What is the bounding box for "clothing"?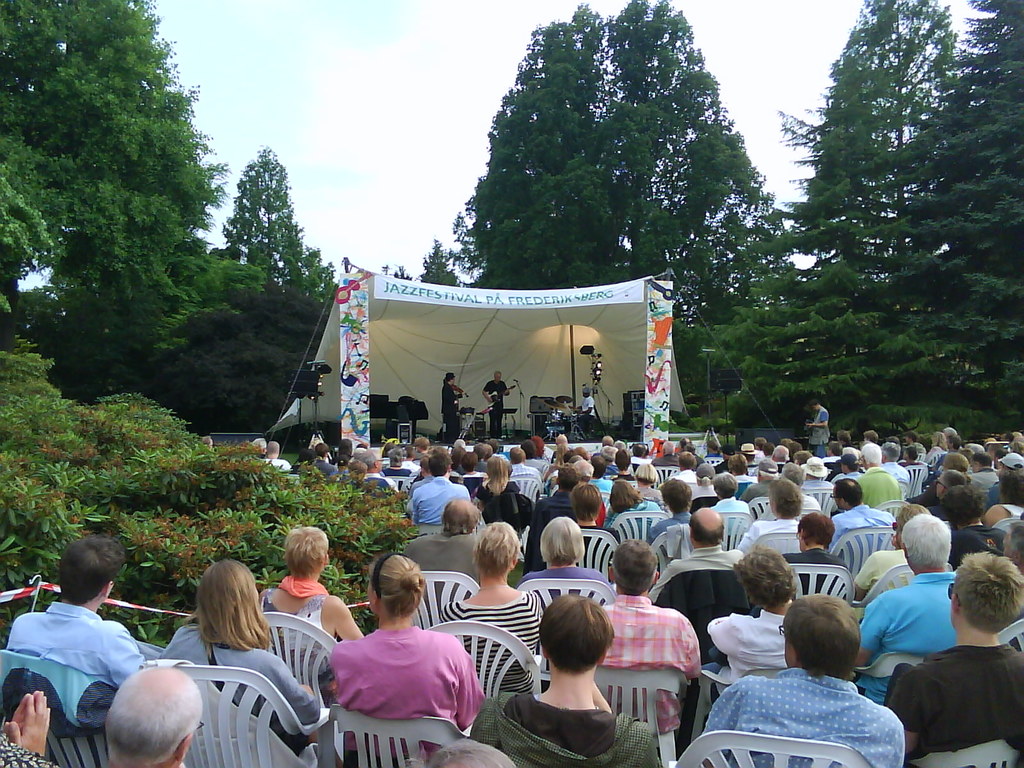
select_region(952, 525, 996, 573).
